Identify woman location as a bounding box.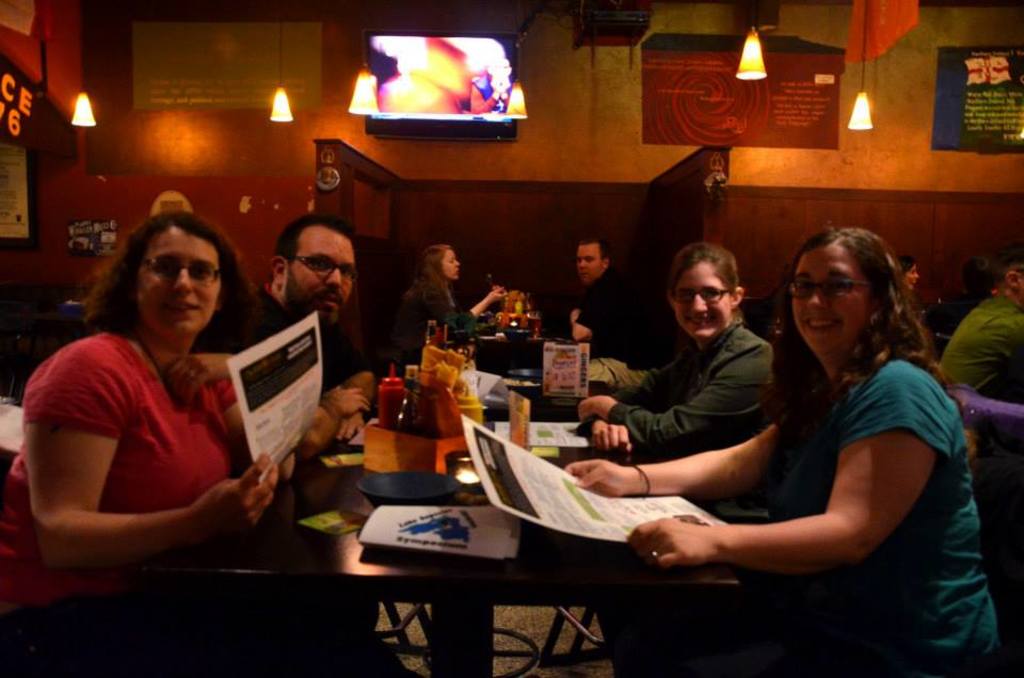
crop(3, 212, 438, 677).
